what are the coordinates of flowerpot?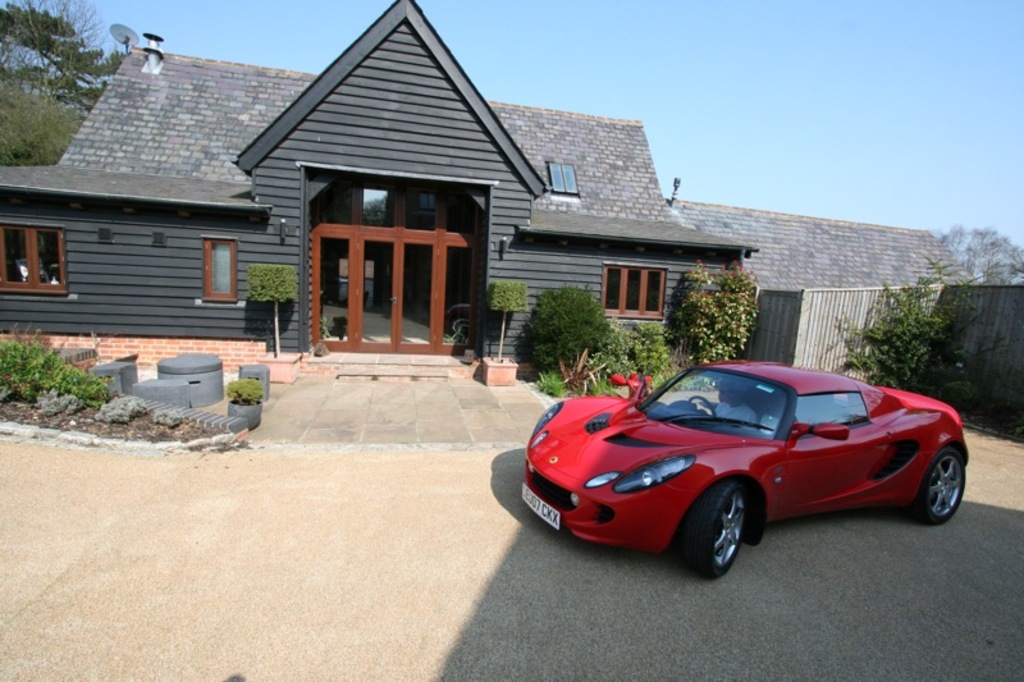
left=260, top=344, right=302, bottom=383.
